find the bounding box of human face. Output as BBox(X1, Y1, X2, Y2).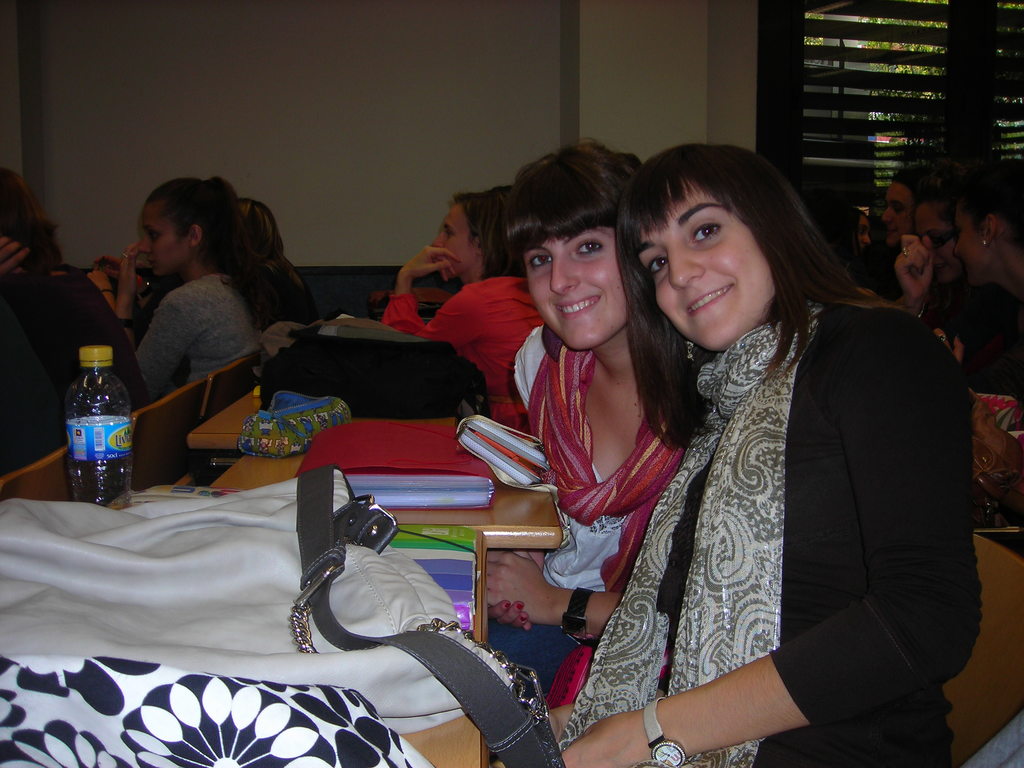
BBox(880, 186, 916, 249).
